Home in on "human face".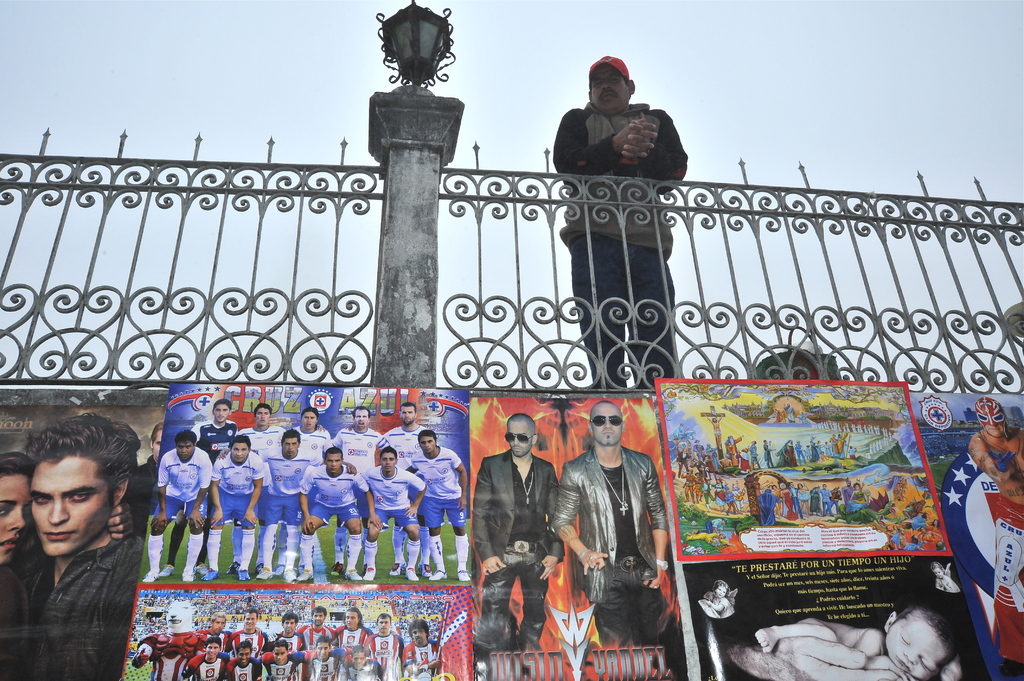
Homed in at box(299, 410, 317, 428).
